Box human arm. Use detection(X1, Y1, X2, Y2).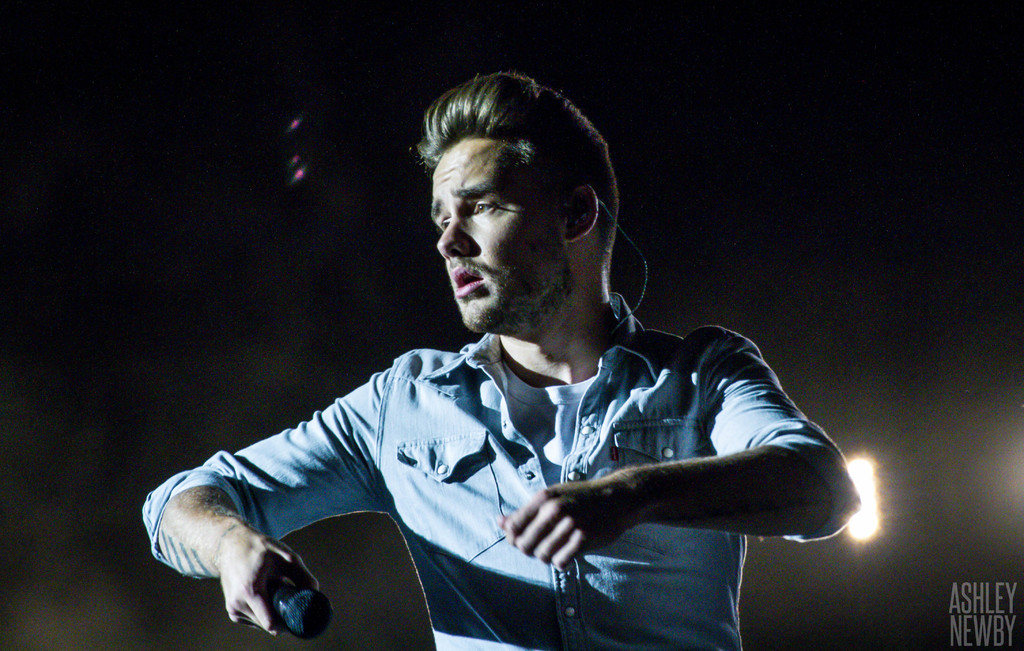
detection(132, 362, 392, 640).
